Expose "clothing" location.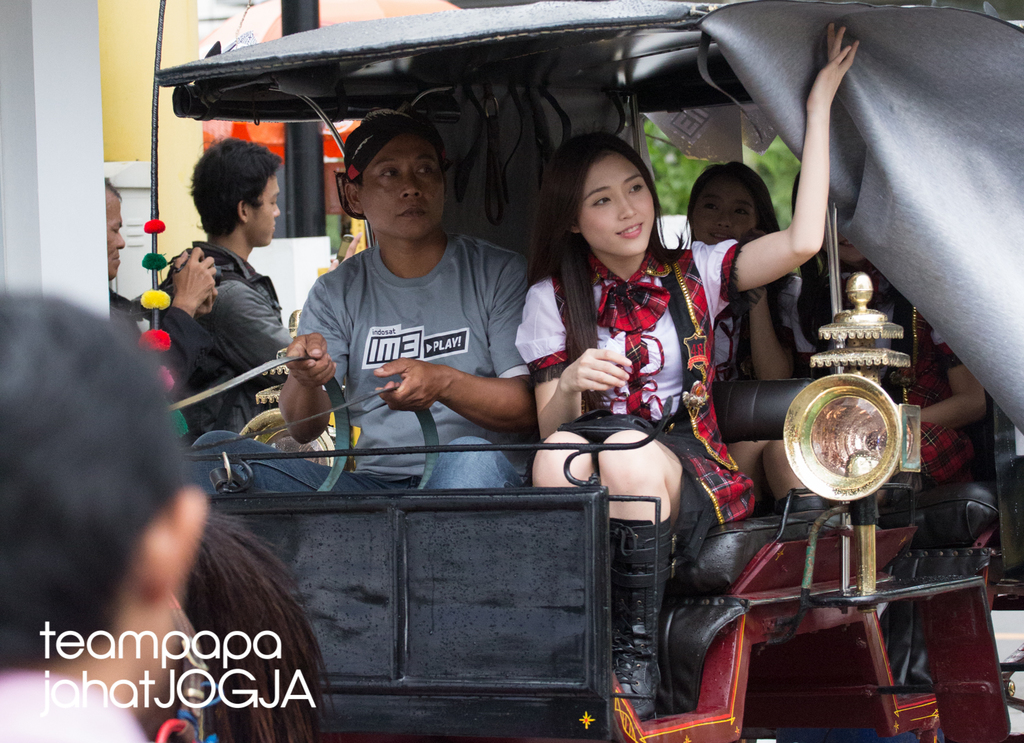
Exposed at (167, 239, 292, 432).
